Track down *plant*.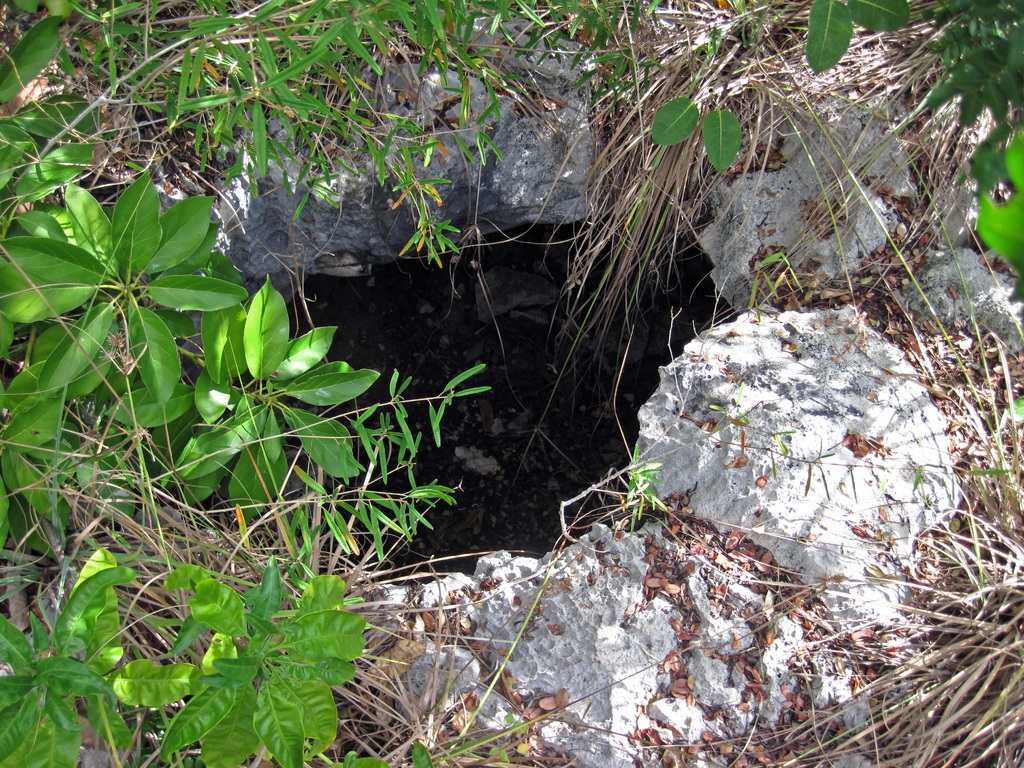
Tracked to pyautogui.locateOnScreen(0, 0, 664, 767).
